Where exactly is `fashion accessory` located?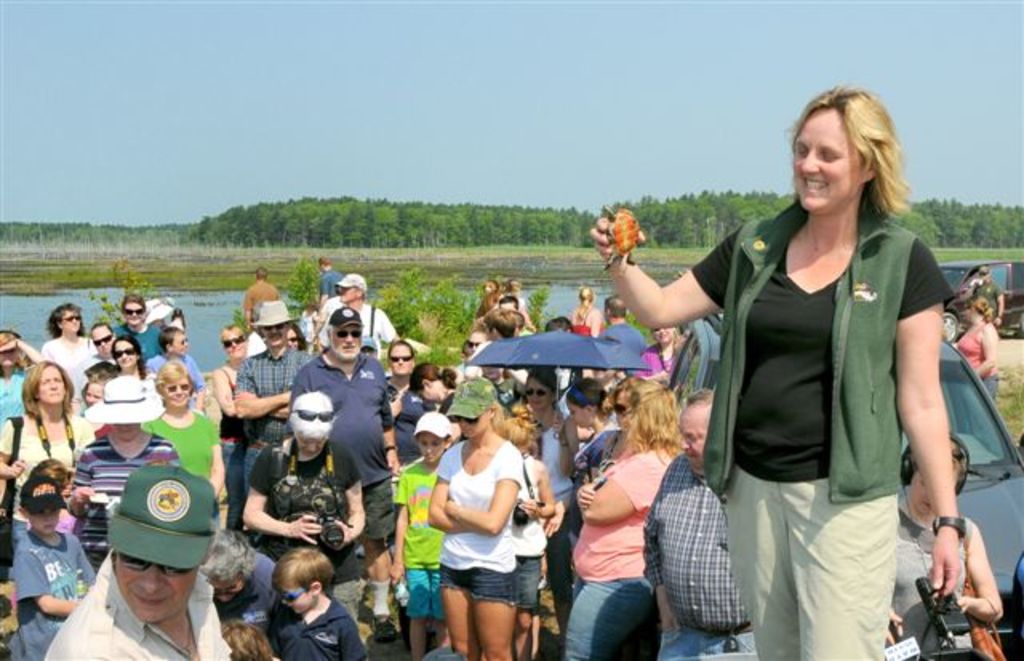
Its bounding box is [88,376,157,424].
